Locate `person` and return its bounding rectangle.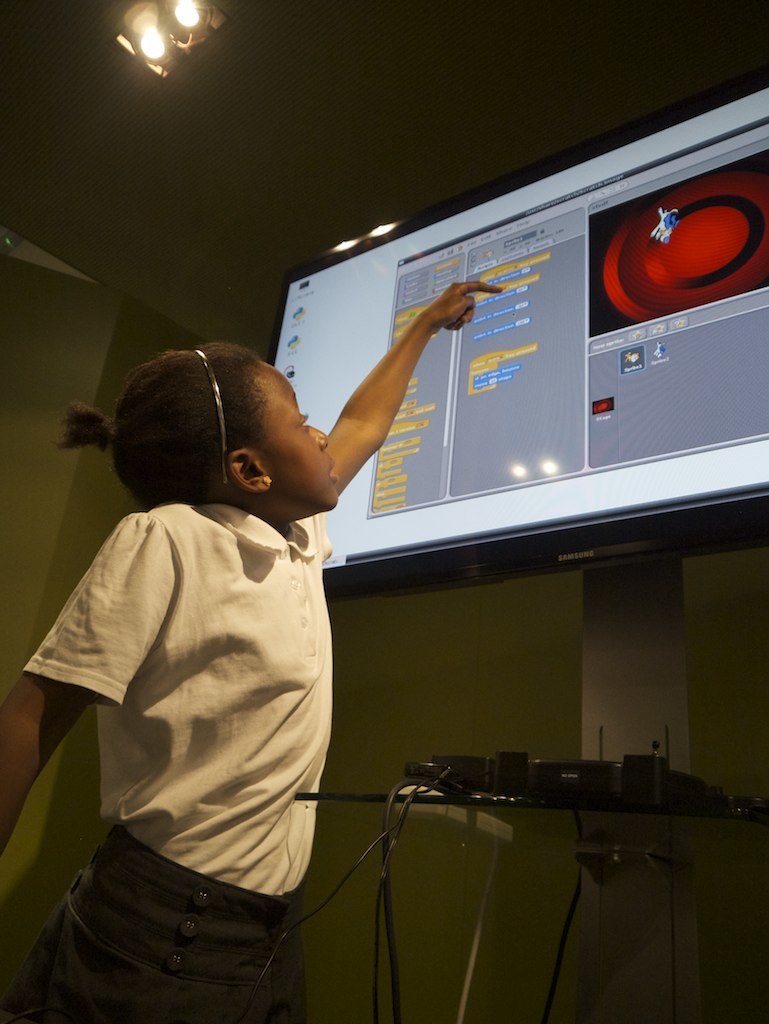
locate(43, 256, 444, 1010).
